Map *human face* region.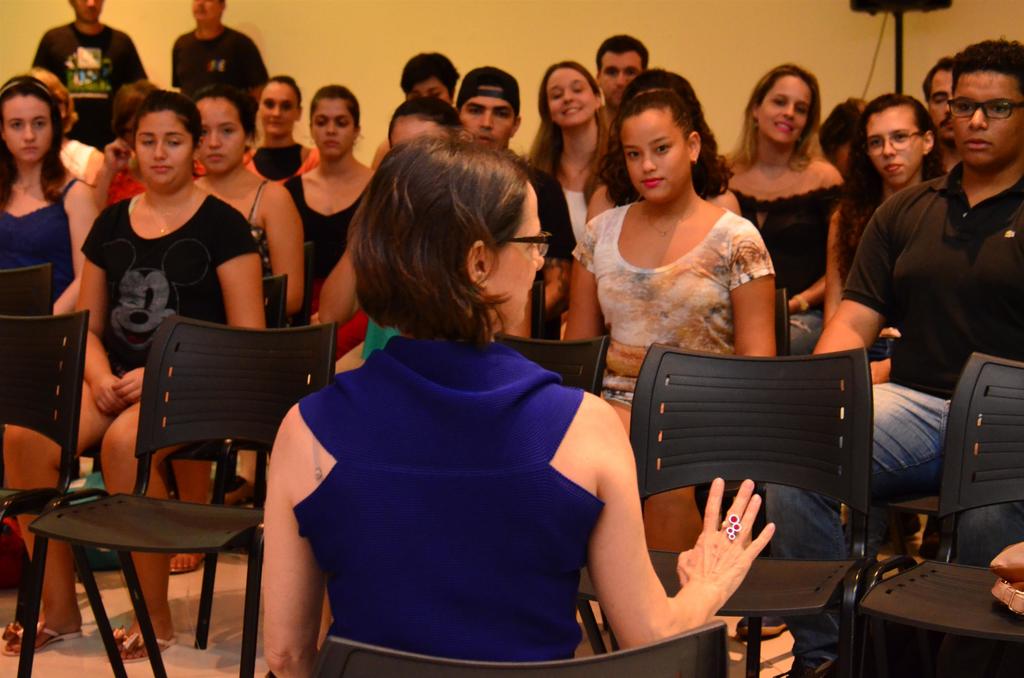
Mapped to x1=757 y1=81 x2=813 y2=140.
